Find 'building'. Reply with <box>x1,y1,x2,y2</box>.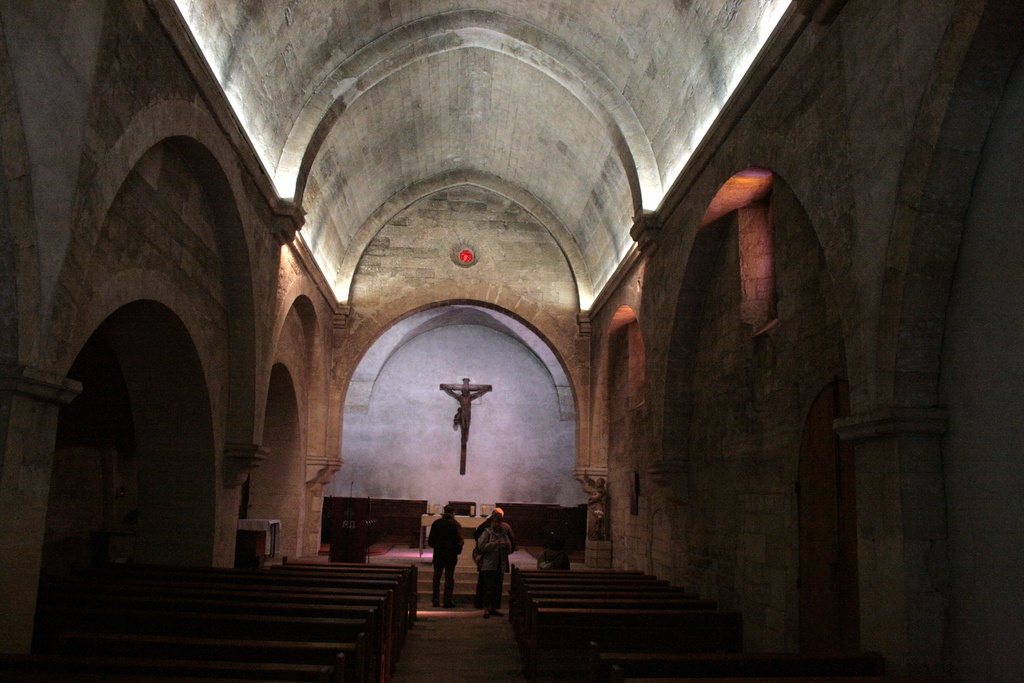
<box>0,0,1023,682</box>.
